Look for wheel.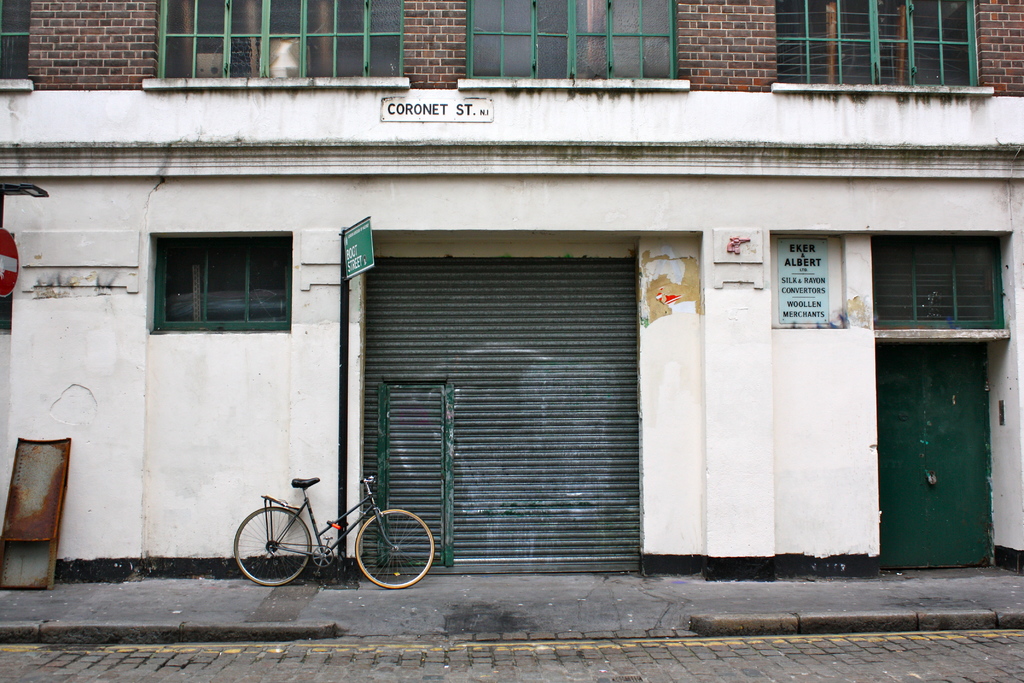
Found: l=355, t=508, r=439, b=589.
